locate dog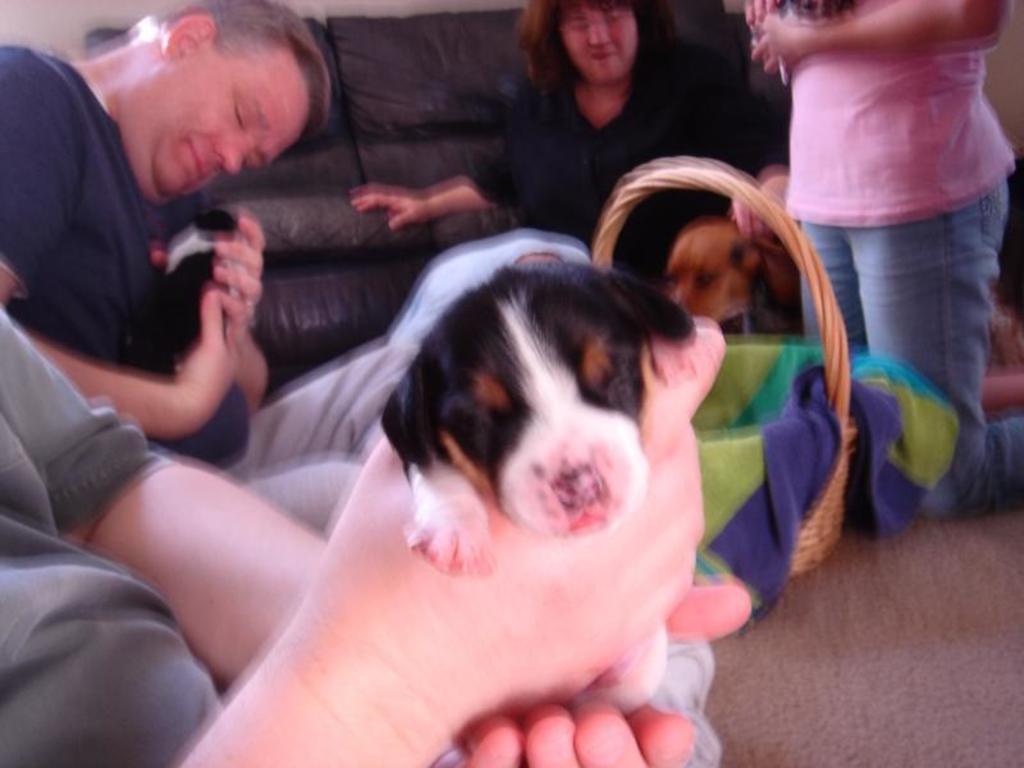
(left=662, top=215, right=806, bottom=335)
